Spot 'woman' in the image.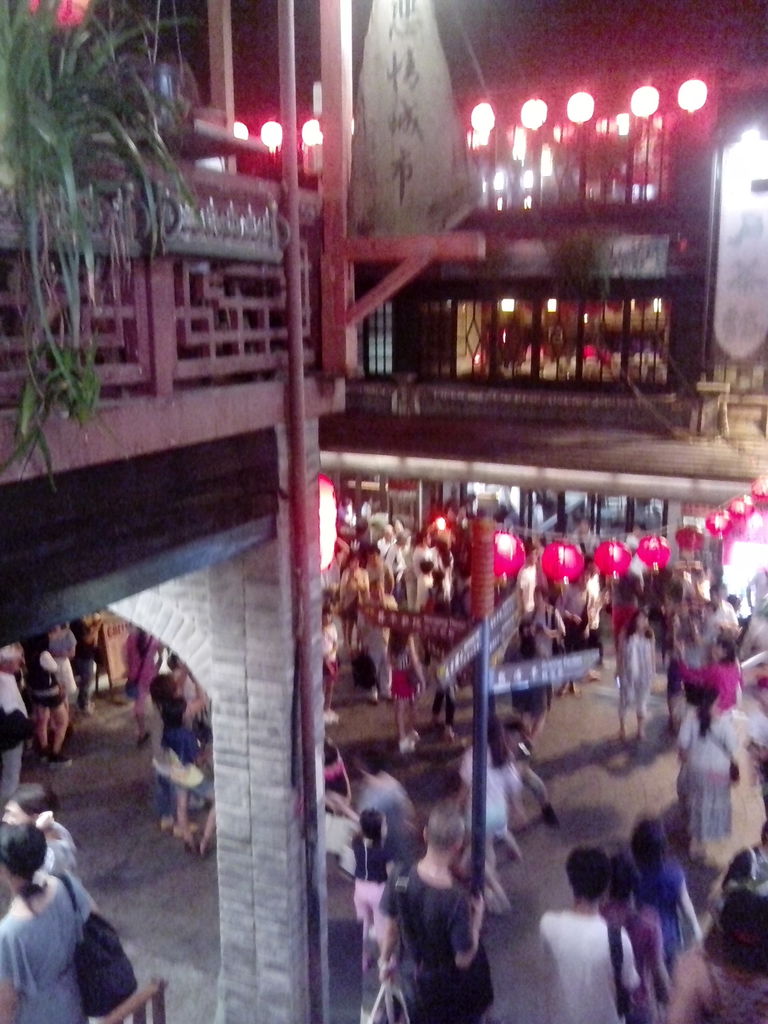
'woman' found at select_region(603, 860, 669, 1023).
